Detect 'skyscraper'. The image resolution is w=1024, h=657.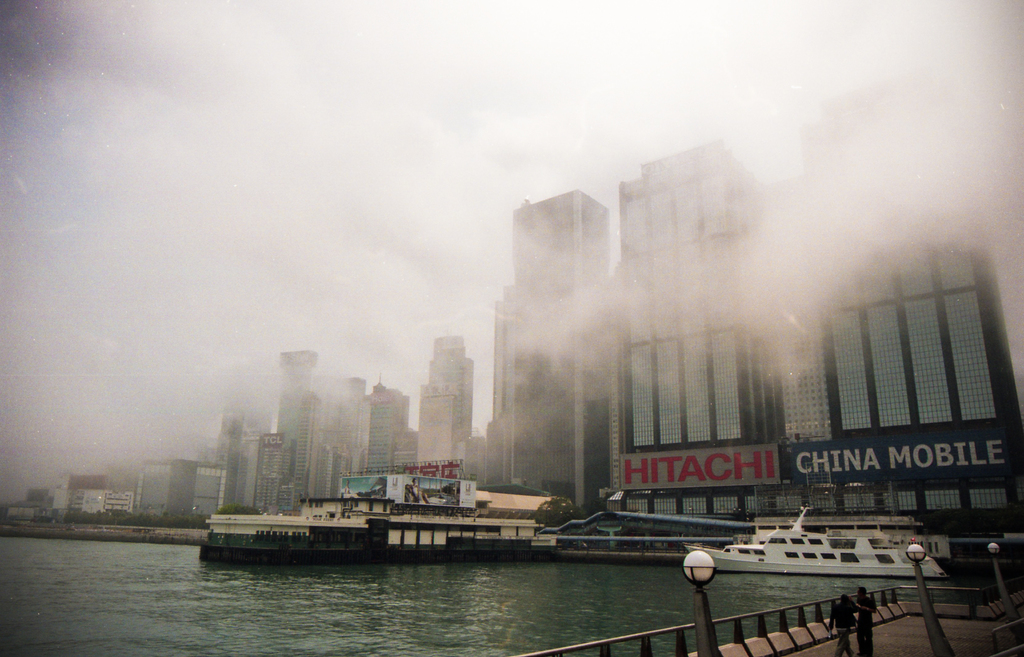
<region>486, 199, 626, 530</region>.
